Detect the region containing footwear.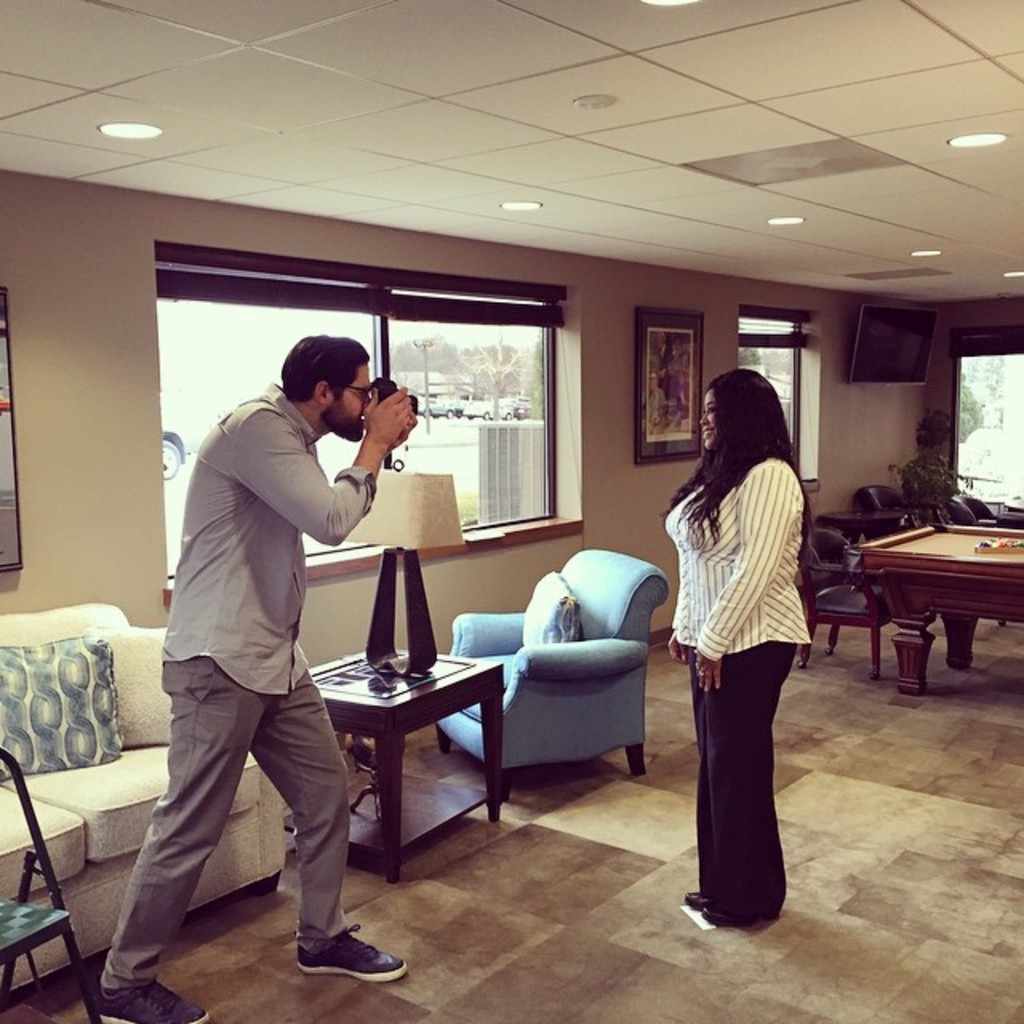
{"x1": 99, "y1": 974, "x2": 211, "y2": 1022}.
